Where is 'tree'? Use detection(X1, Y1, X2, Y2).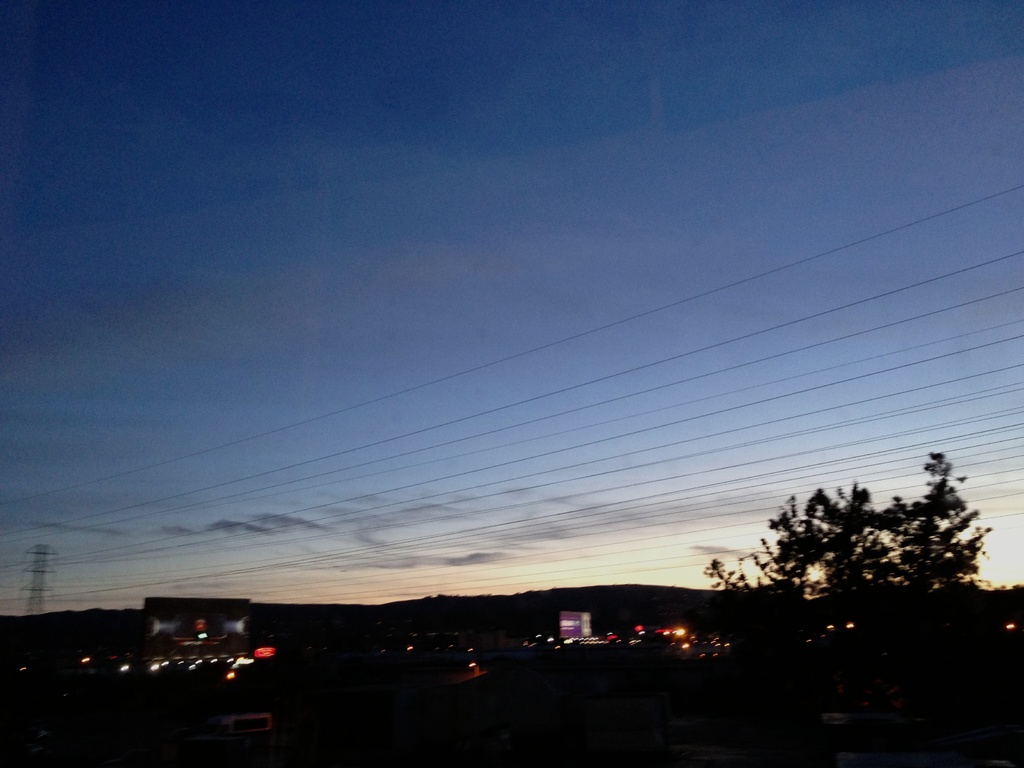
detection(714, 474, 986, 635).
